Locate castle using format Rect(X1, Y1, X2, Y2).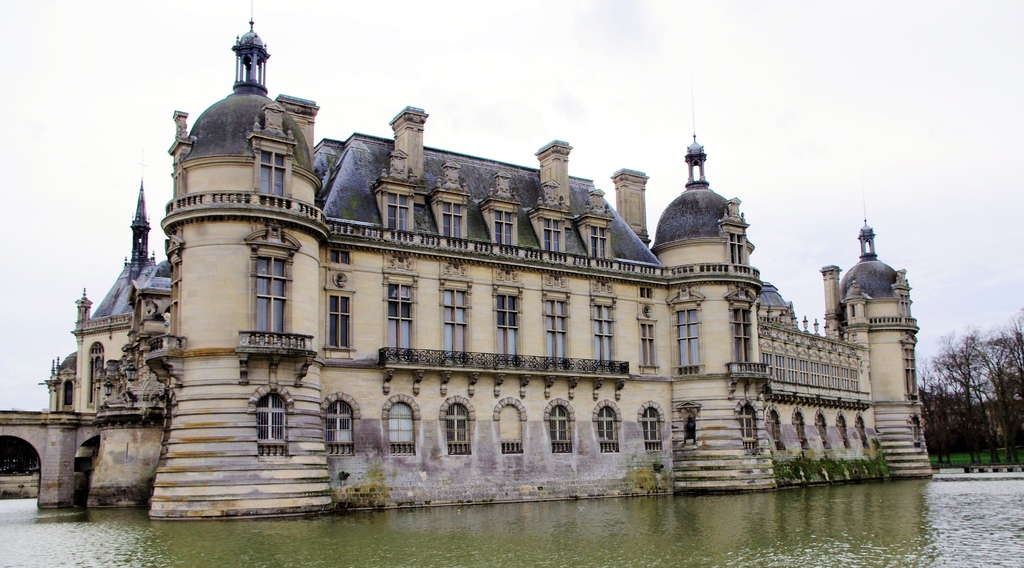
Rect(0, 0, 937, 526).
